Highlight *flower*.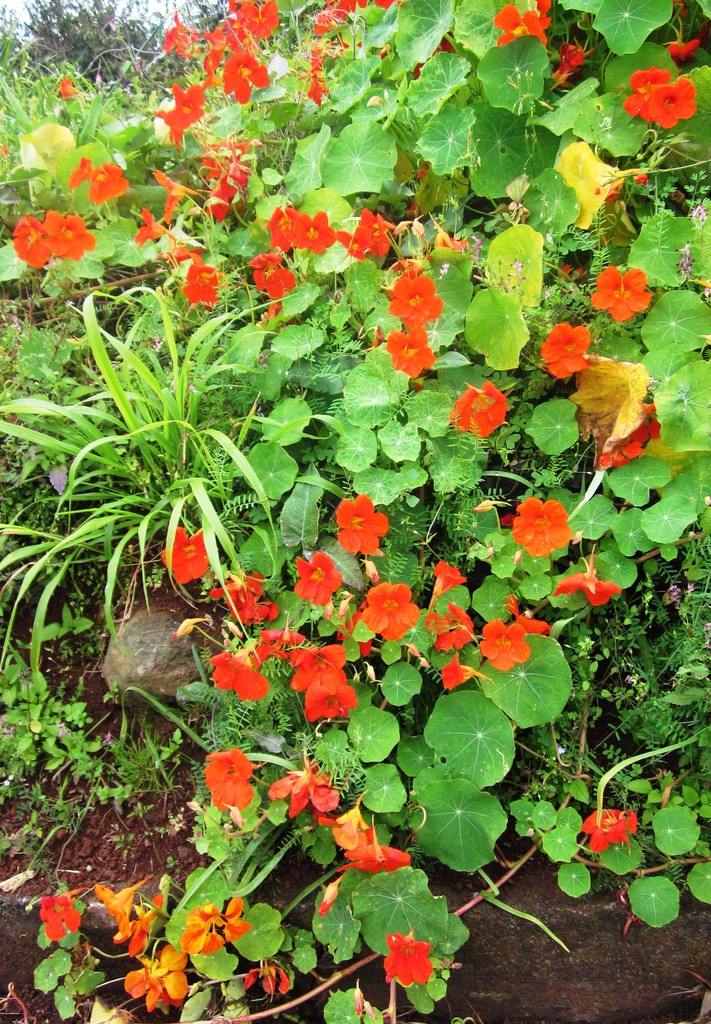
Highlighted region: detection(437, 655, 477, 687).
